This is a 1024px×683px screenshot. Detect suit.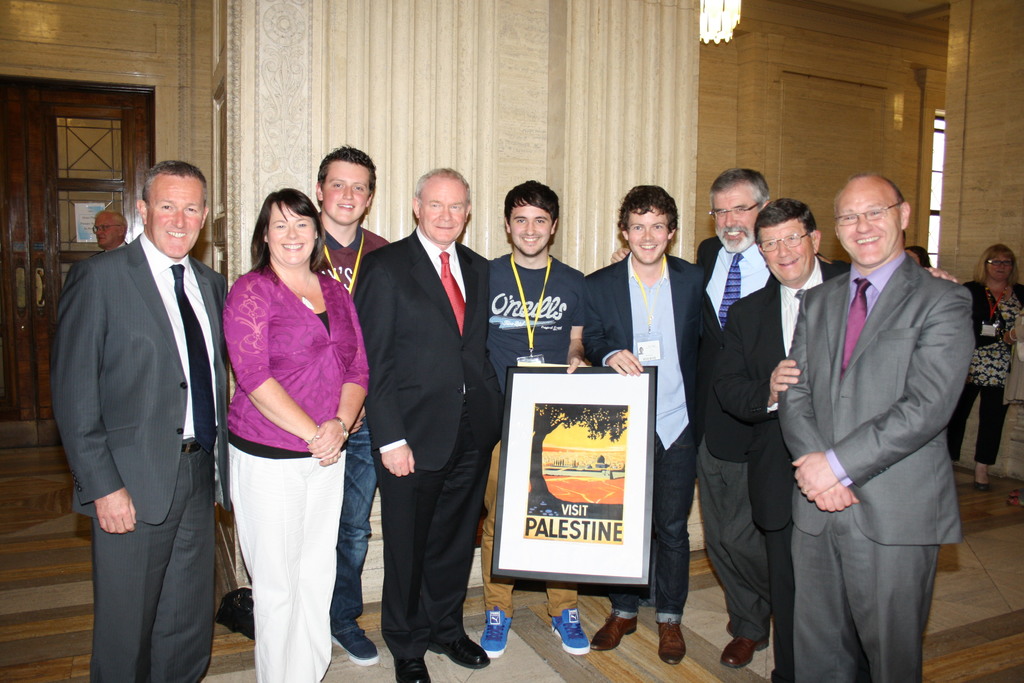
(695,236,770,646).
